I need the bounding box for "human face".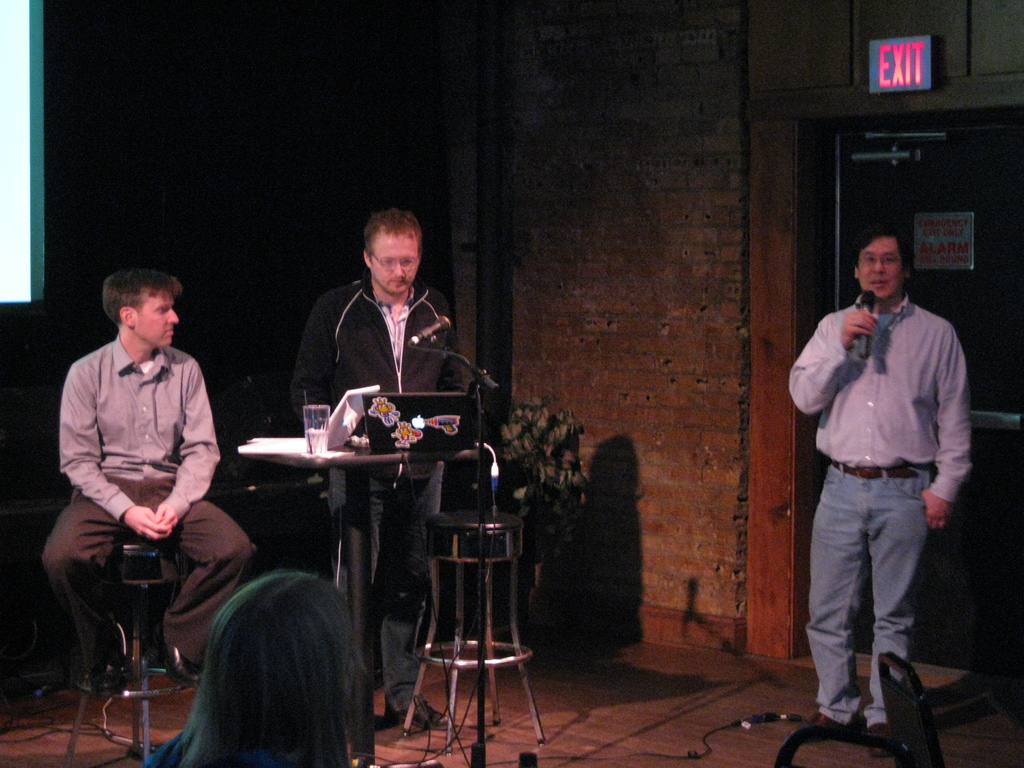
Here it is: <bbox>136, 284, 179, 349</bbox>.
